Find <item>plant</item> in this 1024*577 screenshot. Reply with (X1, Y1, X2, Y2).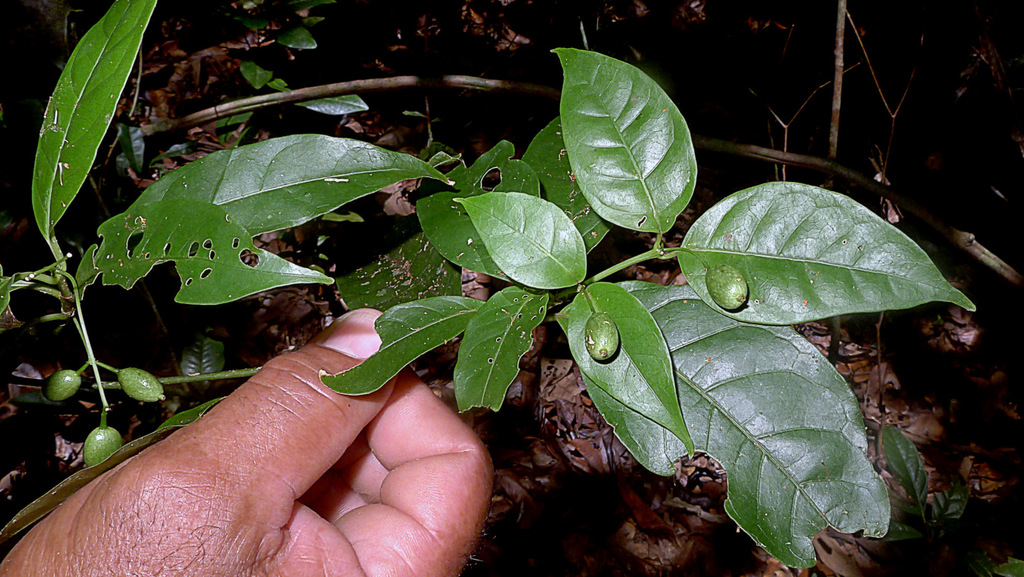
(3, 90, 939, 548).
